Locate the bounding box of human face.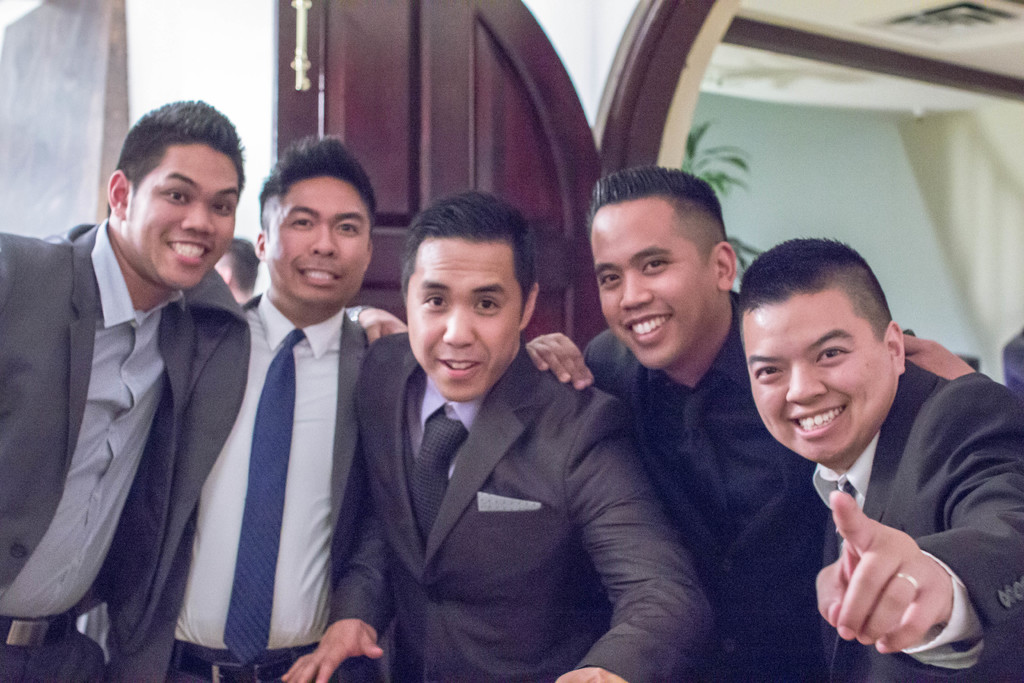
Bounding box: (263, 177, 367, 304).
